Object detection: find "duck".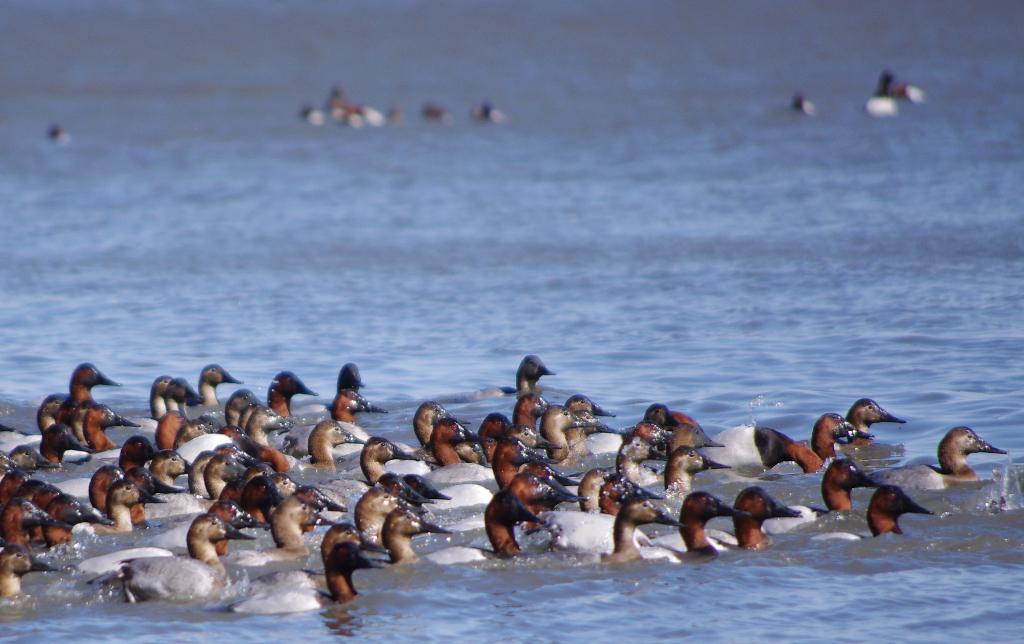
26, 490, 110, 558.
